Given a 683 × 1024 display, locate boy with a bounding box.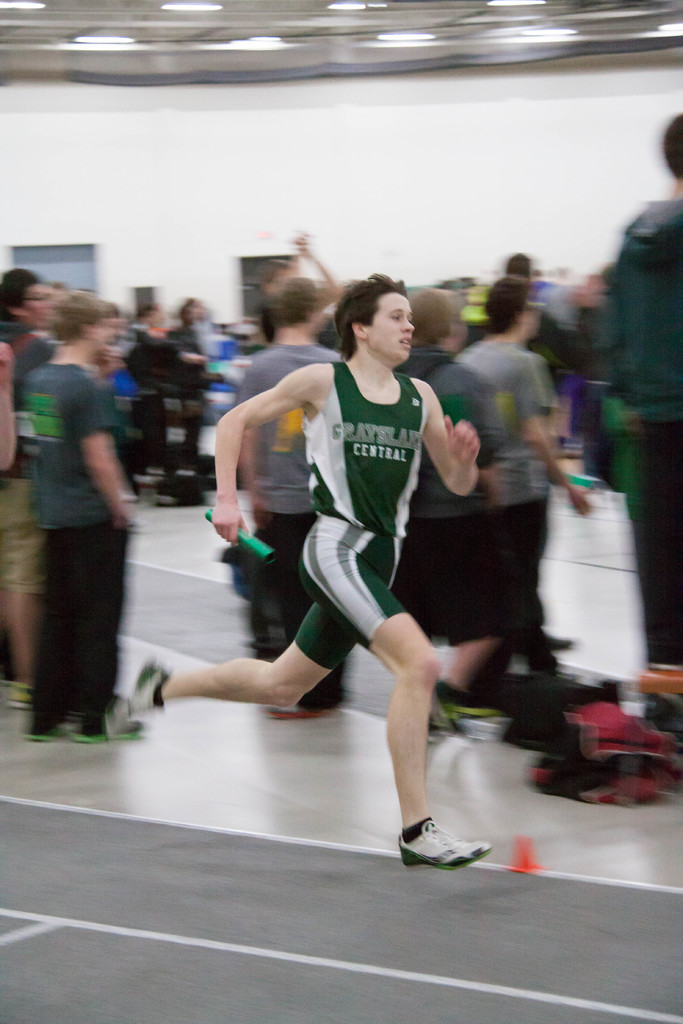
Located: 101/270/491/872.
